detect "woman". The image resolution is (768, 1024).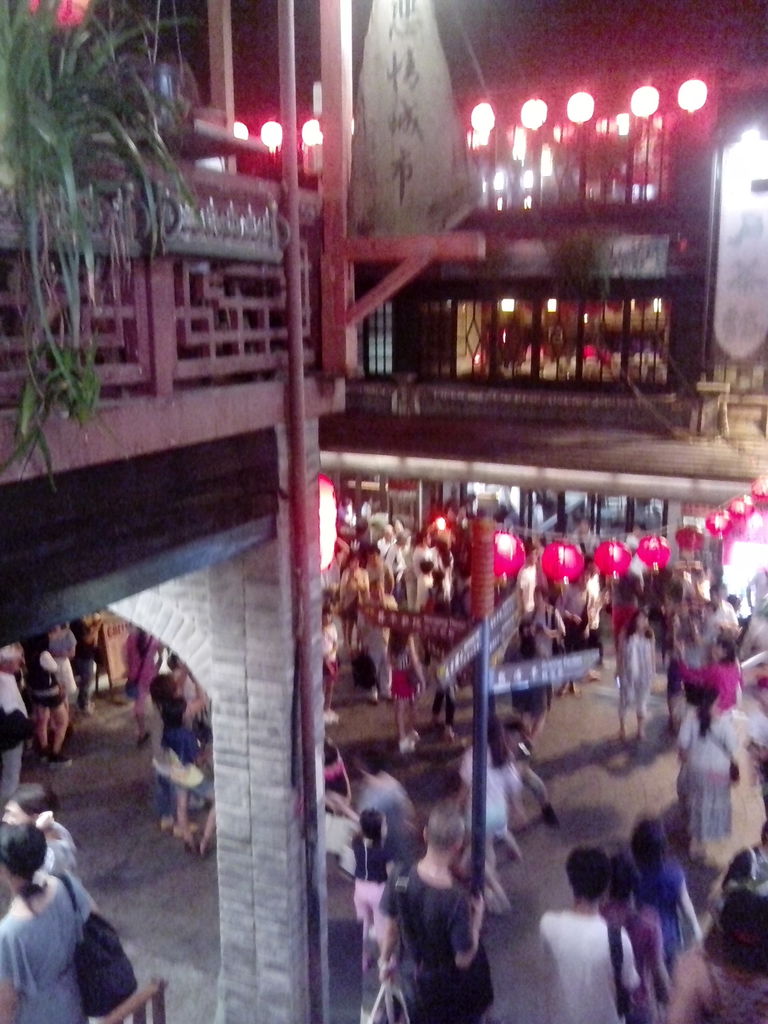
(left=384, top=622, right=424, bottom=751).
